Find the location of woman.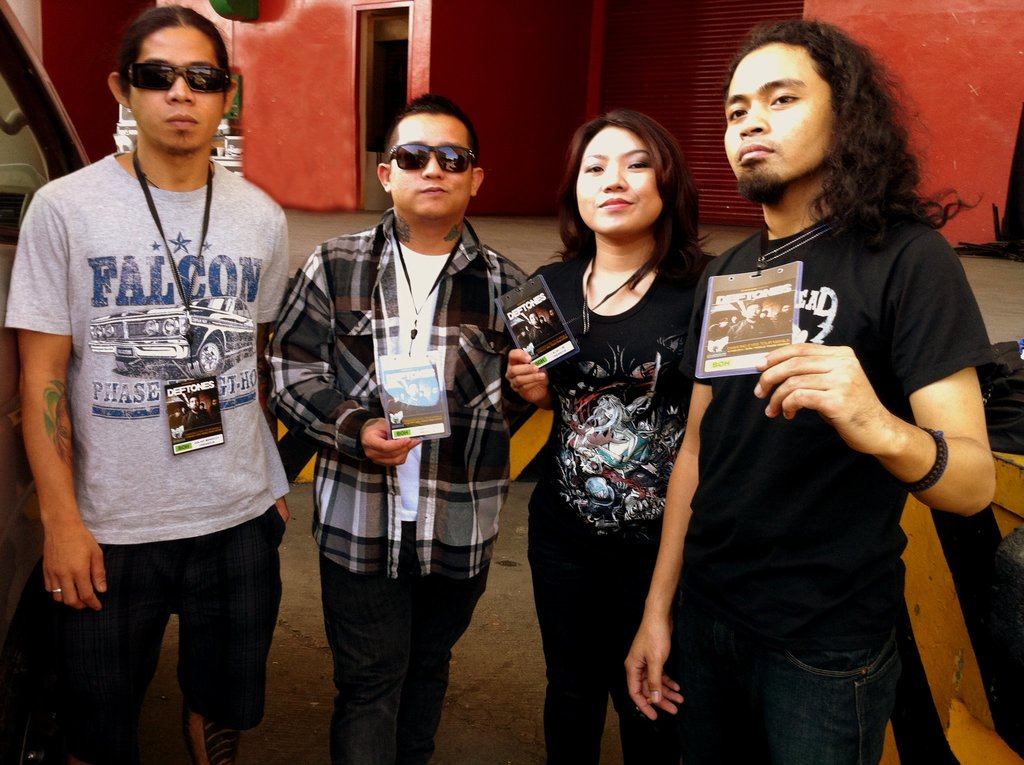
Location: 504, 103, 728, 764.
